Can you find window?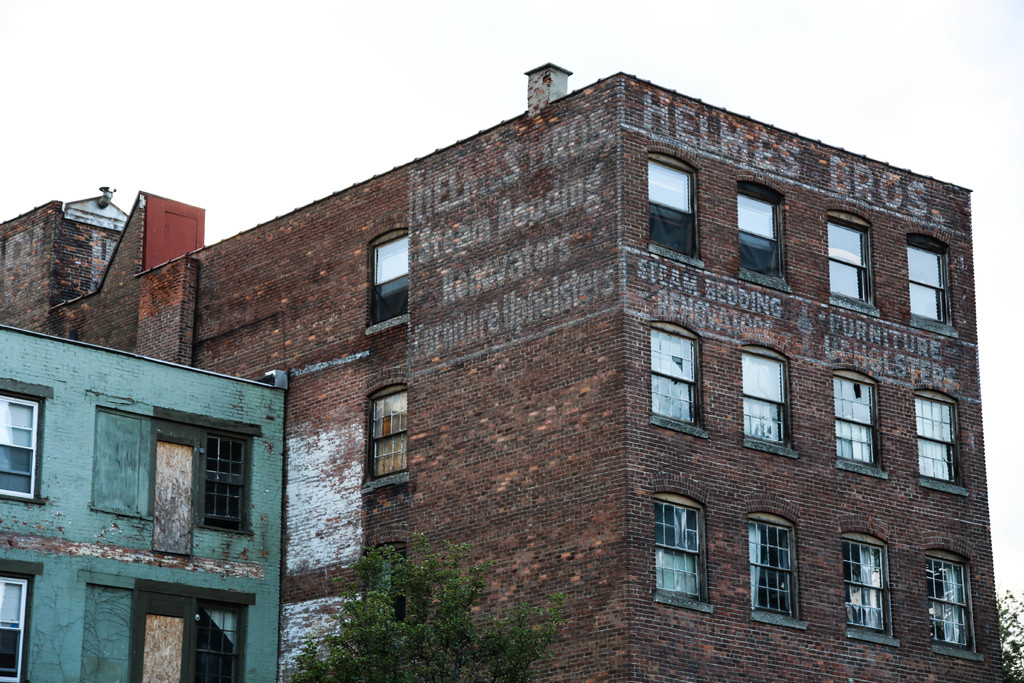
Yes, bounding box: <region>729, 178, 787, 282</region>.
